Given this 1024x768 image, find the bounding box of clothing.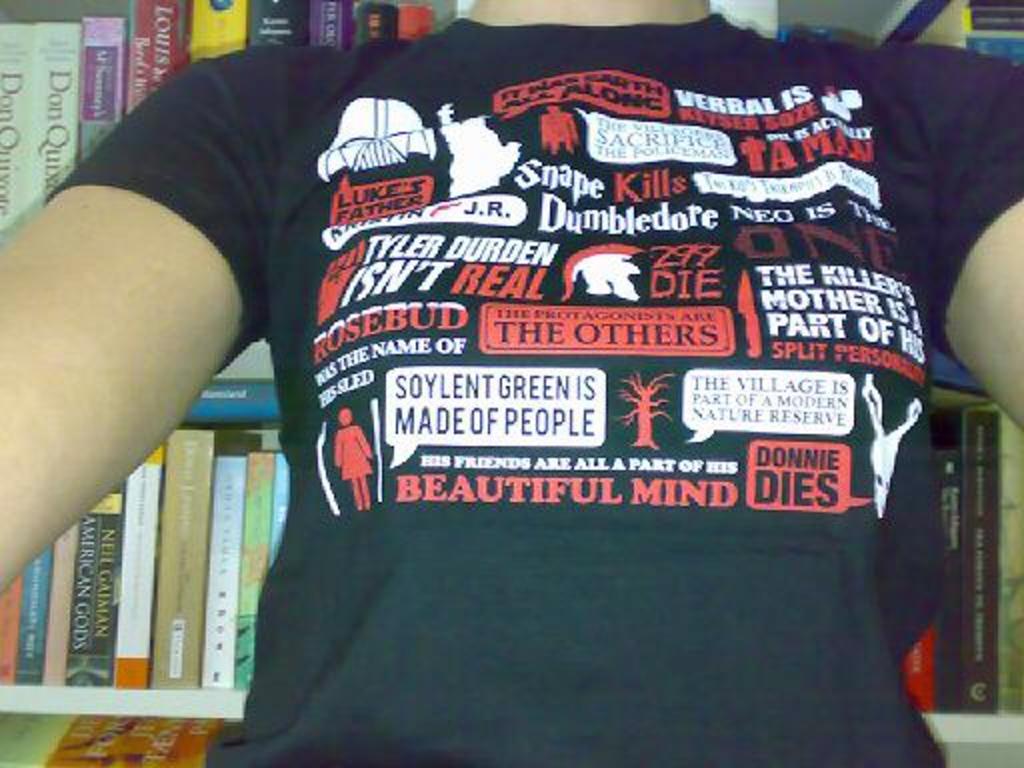
region(48, 10, 1020, 766).
